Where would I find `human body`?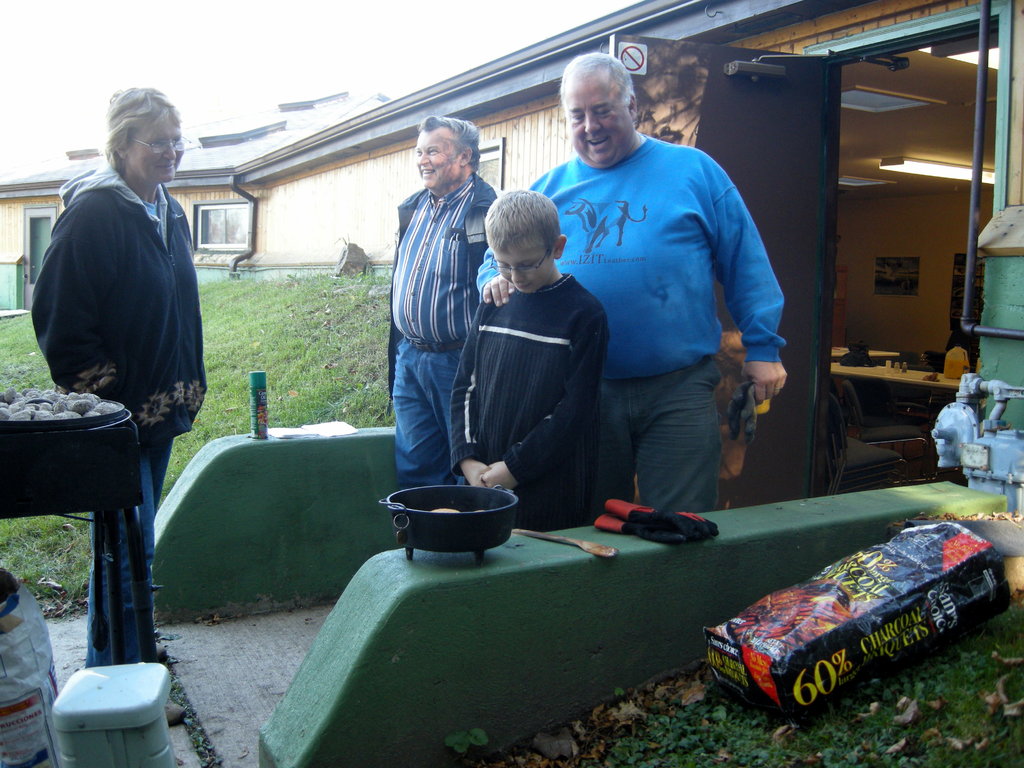
At 388,171,496,490.
